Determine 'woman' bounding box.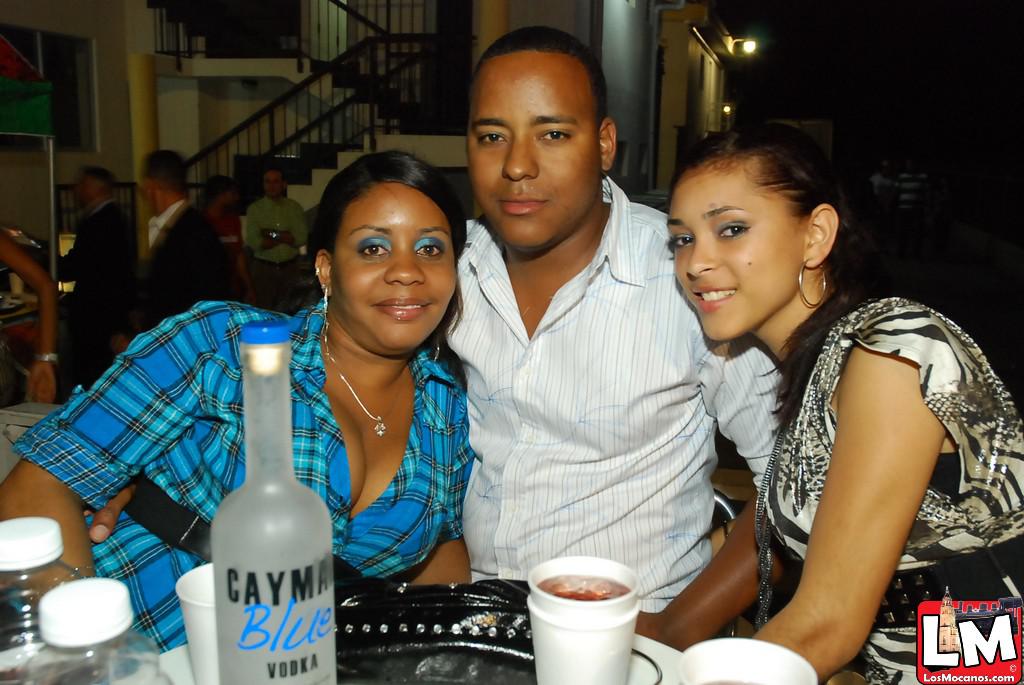
Determined: region(0, 146, 472, 669).
